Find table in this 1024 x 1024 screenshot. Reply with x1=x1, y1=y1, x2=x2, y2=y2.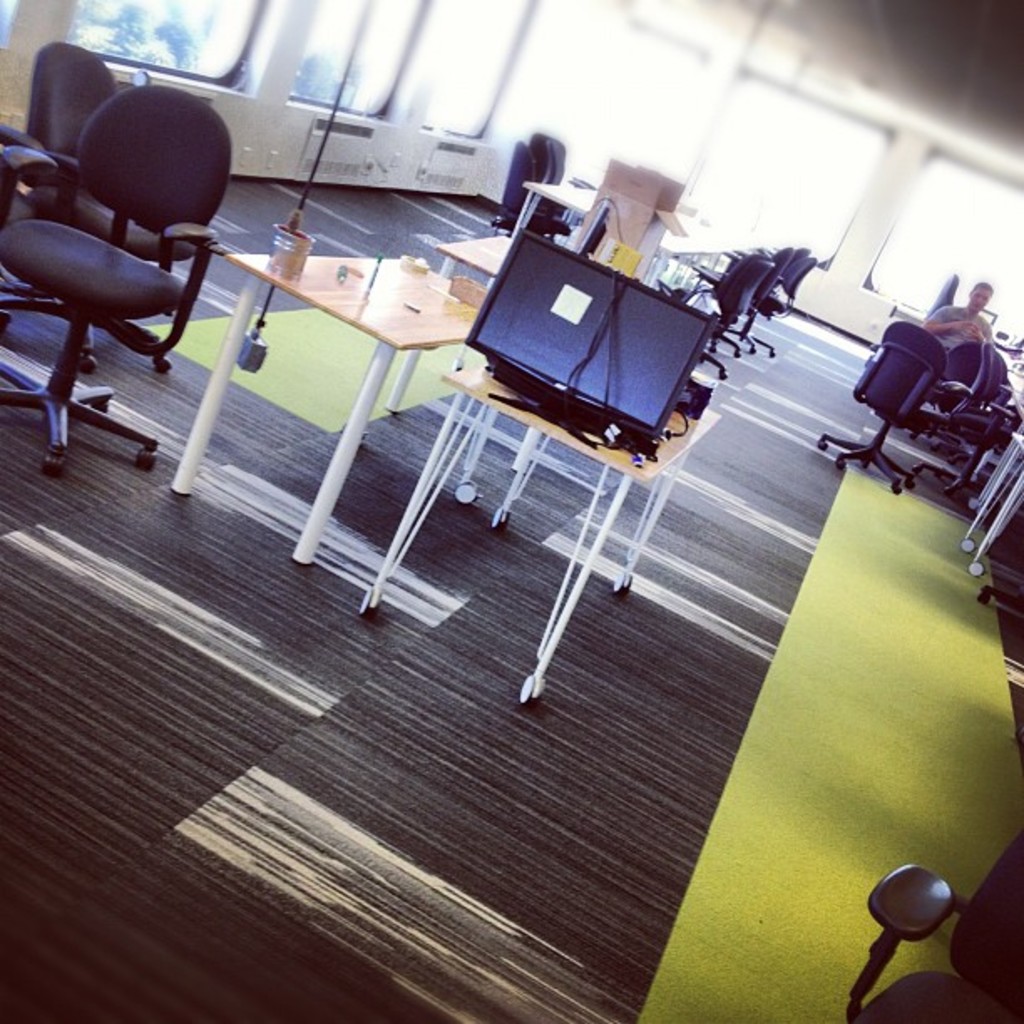
x1=437, y1=373, x2=731, y2=711.
